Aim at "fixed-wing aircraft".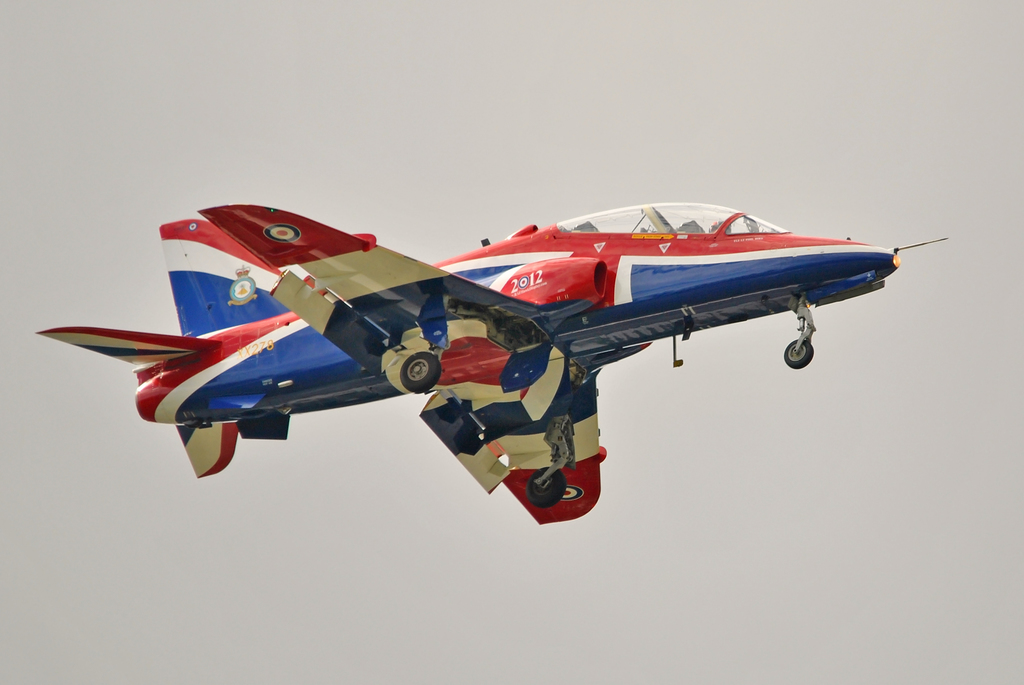
Aimed at region(34, 192, 963, 527).
